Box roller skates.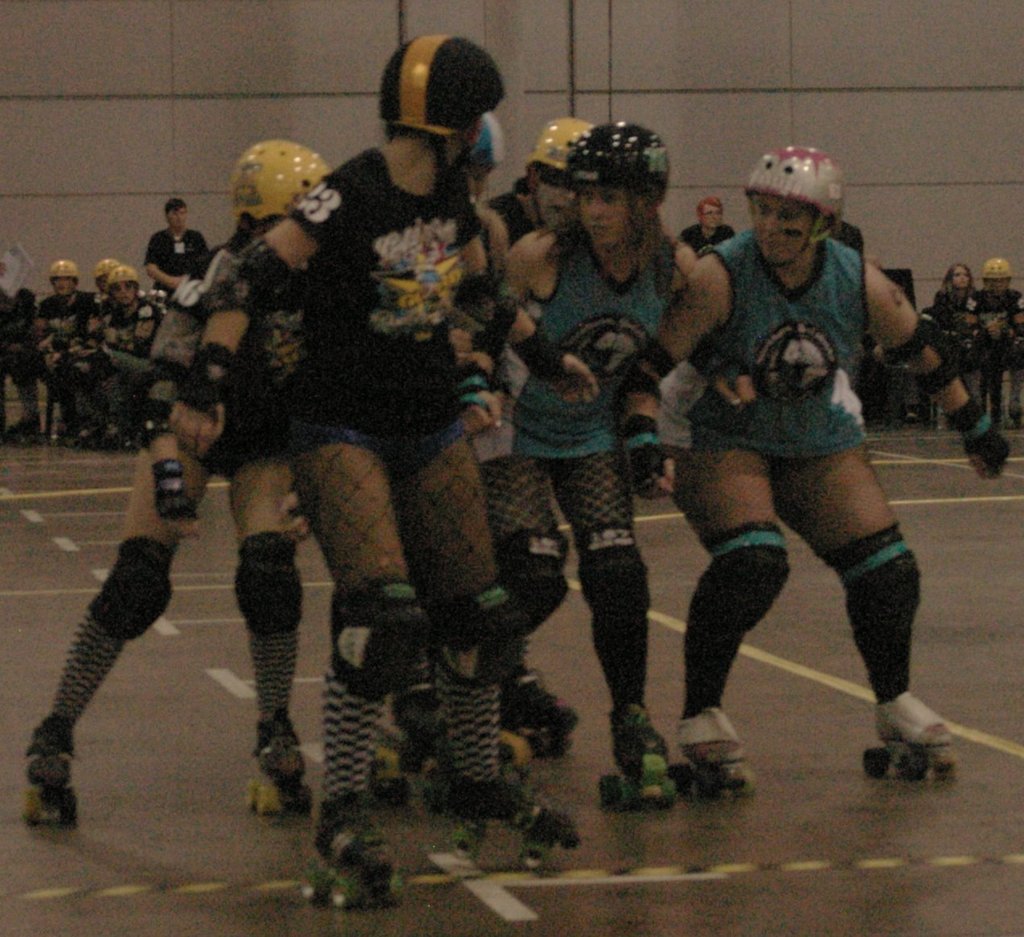
pyautogui.locateOnScreen(667, 706, 759, 802).
